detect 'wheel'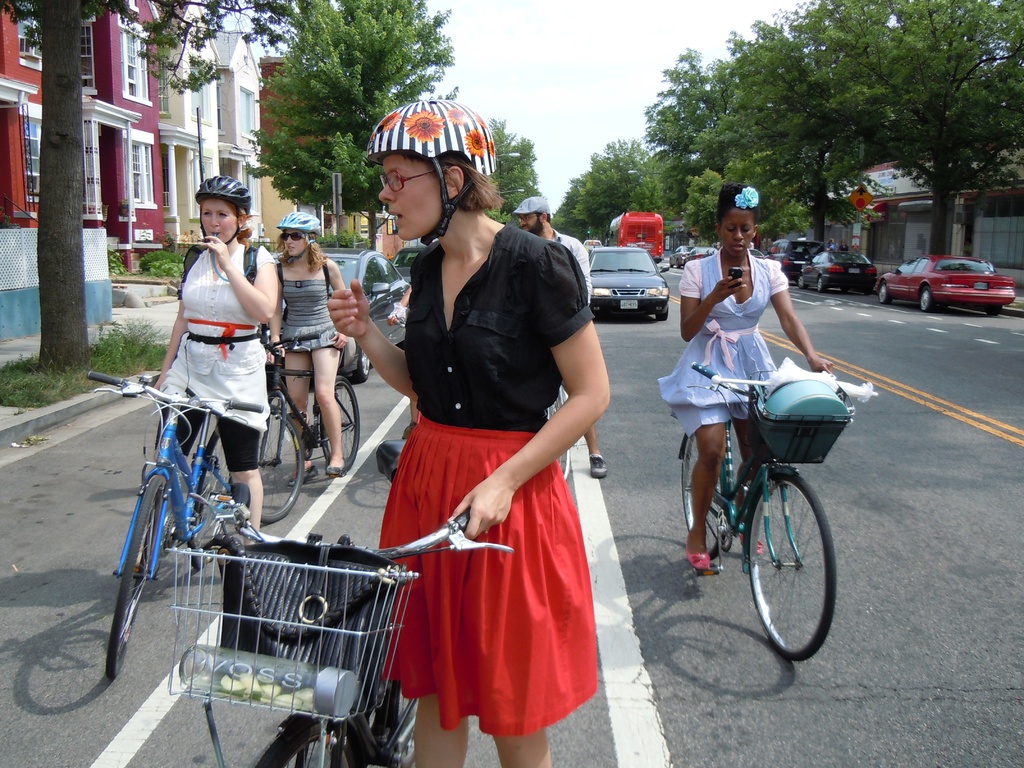
l=252, t=723, r=356, b=767
